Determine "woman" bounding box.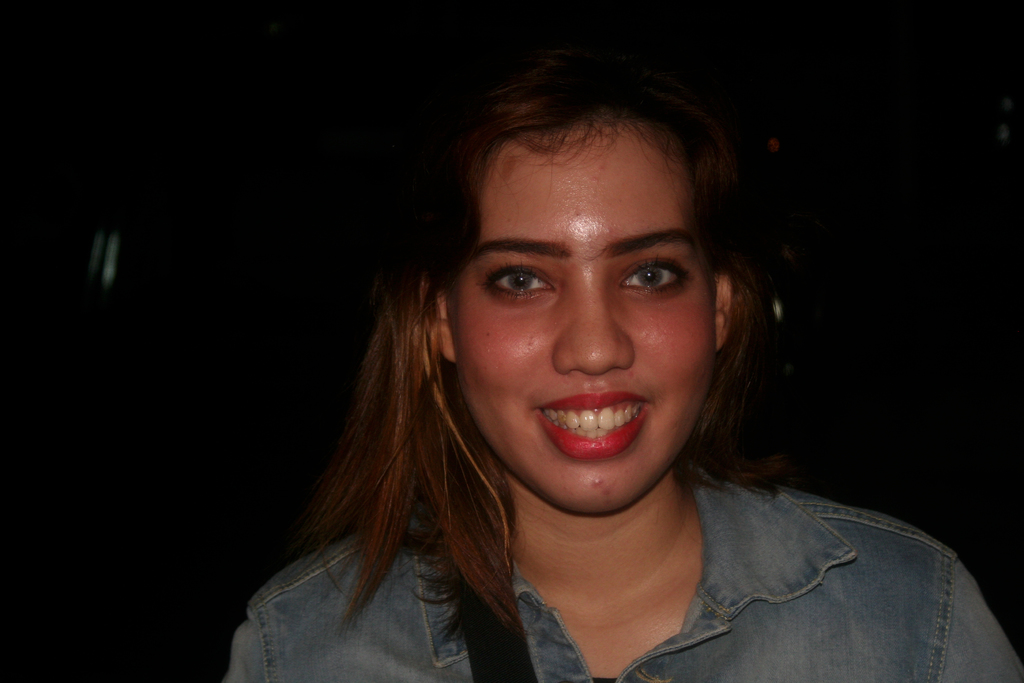
Determined: Rect(212, 57, 916, 682).
